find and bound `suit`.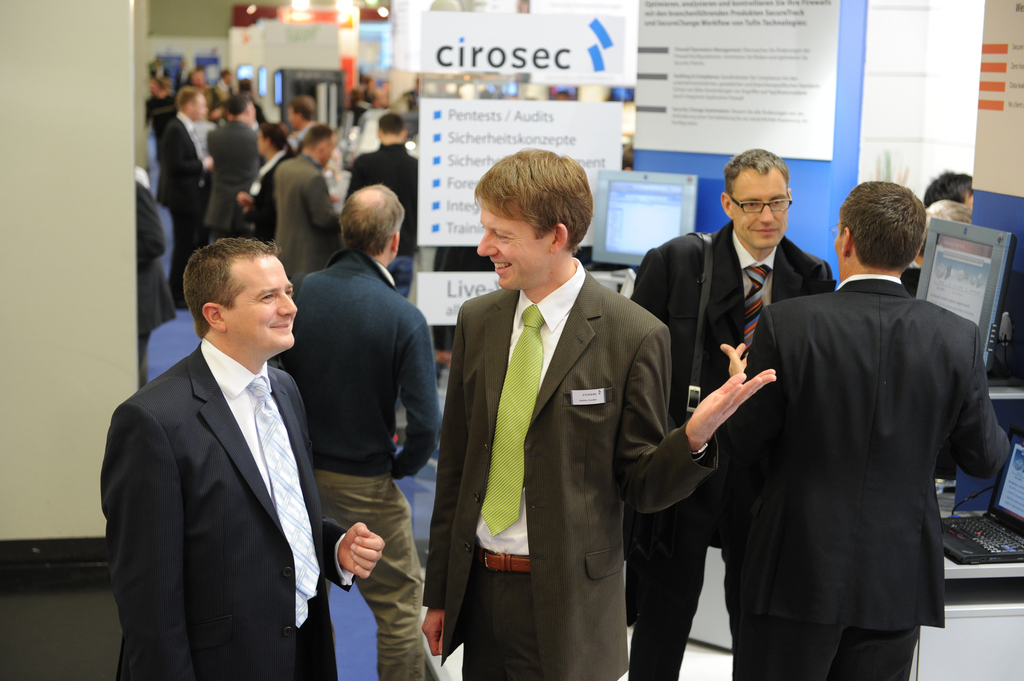
Bound: detection(198, 118, 261, 244).
